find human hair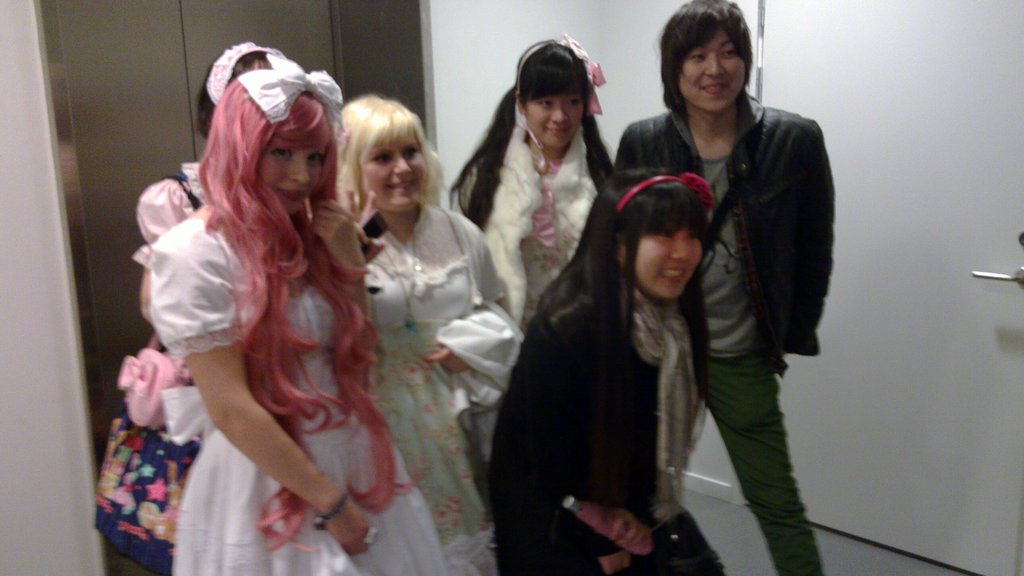
{"x1": 654, "y1": 0, "x2": 752, "y2": 110}
